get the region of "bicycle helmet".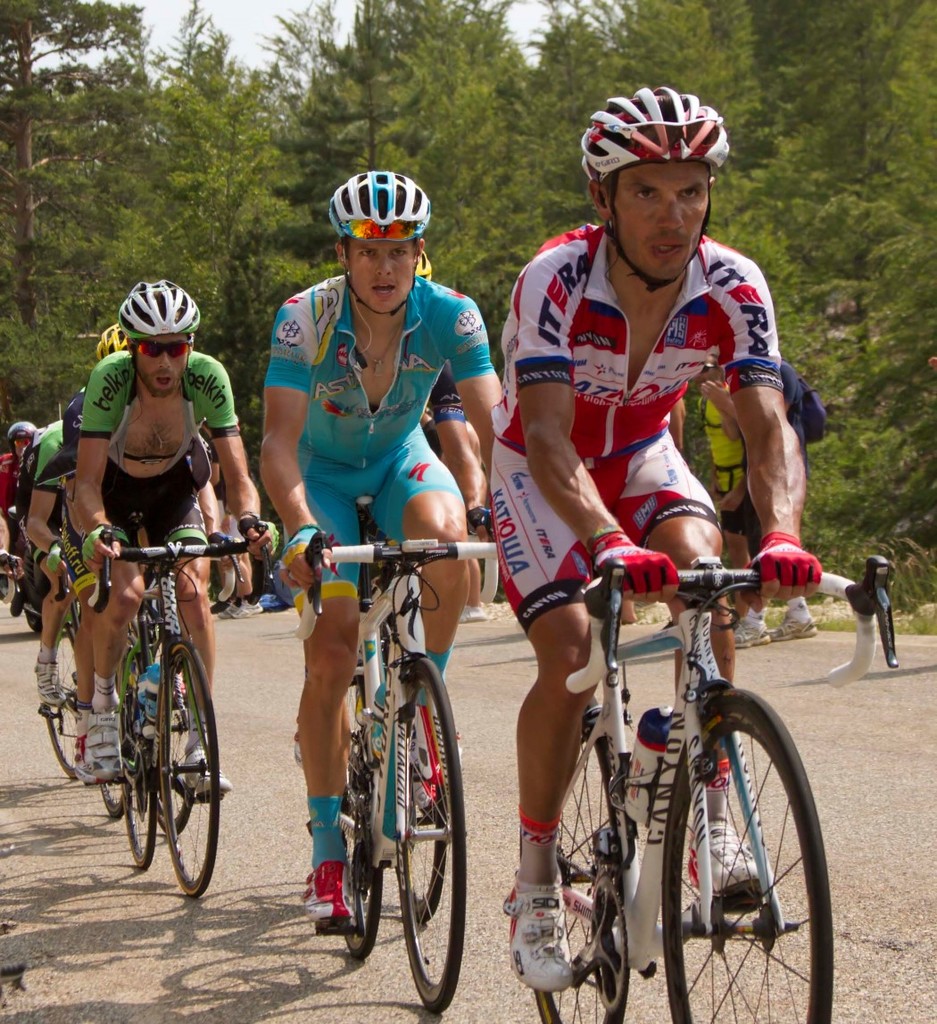
(127, 281, 199, 343).
